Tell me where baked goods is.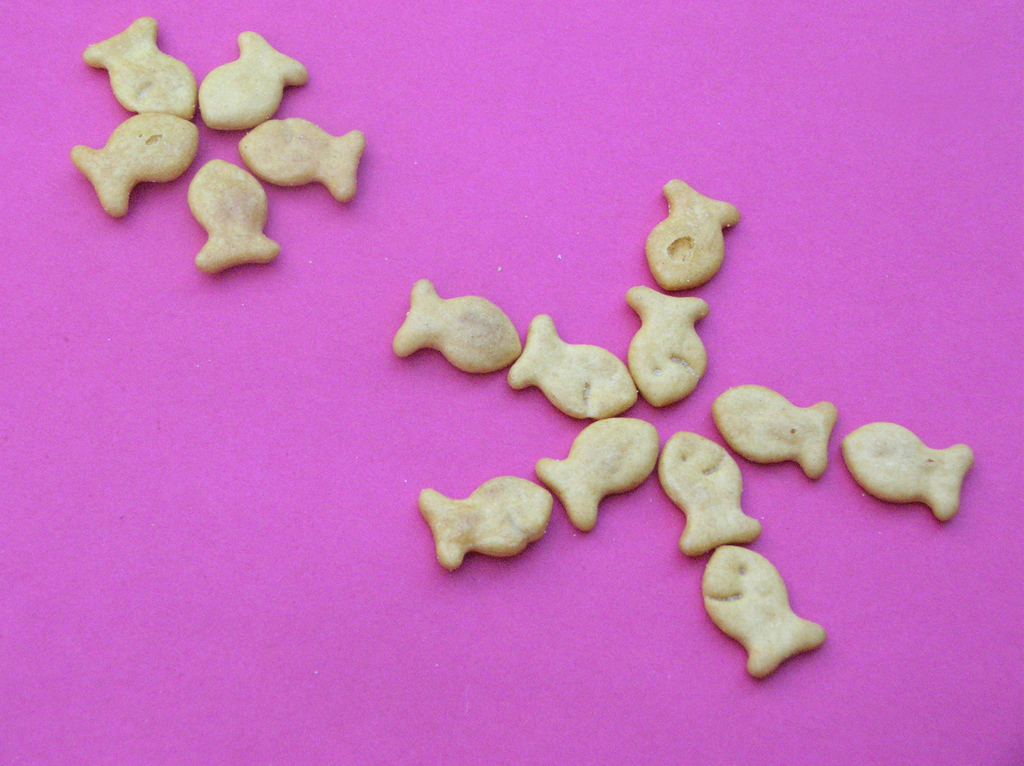
baked goods is at <region>701, 543, 829, 680</region>.
